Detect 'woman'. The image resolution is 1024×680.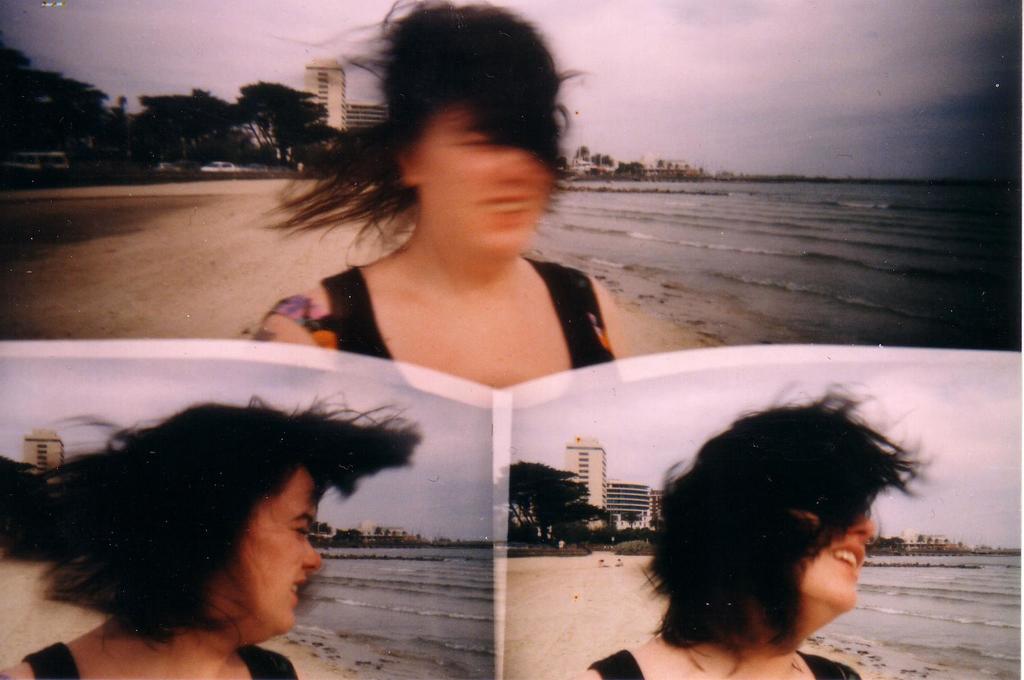
bbox=(0, 385, 422, 679).
